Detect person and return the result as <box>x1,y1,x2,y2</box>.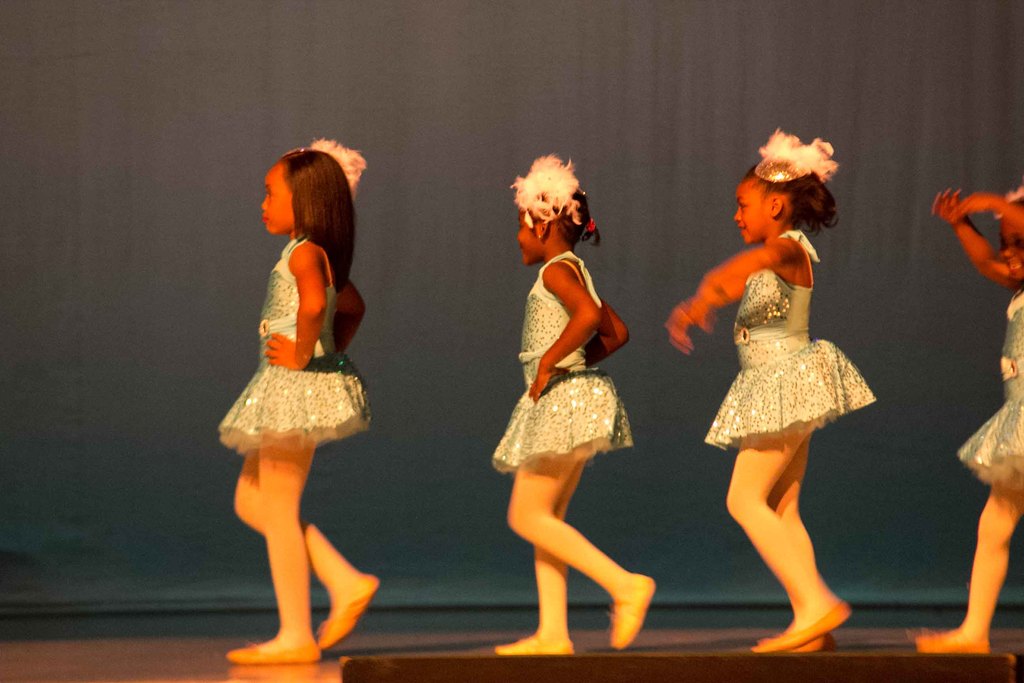
<box>491,149,657,661</box>.
